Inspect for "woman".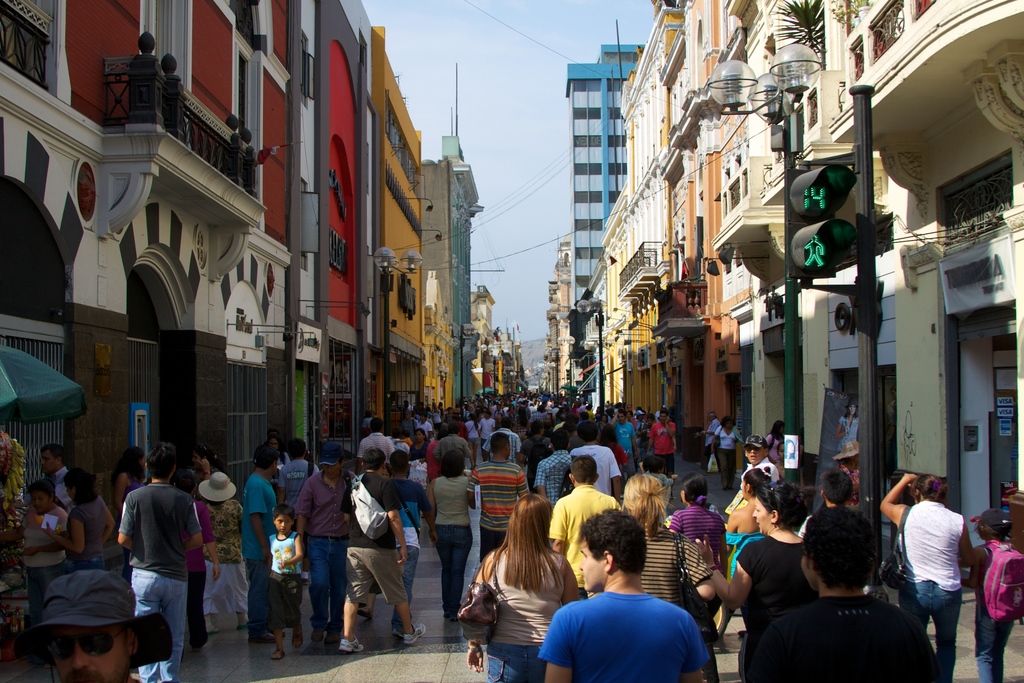
Inspection: 879/472/970/682.
